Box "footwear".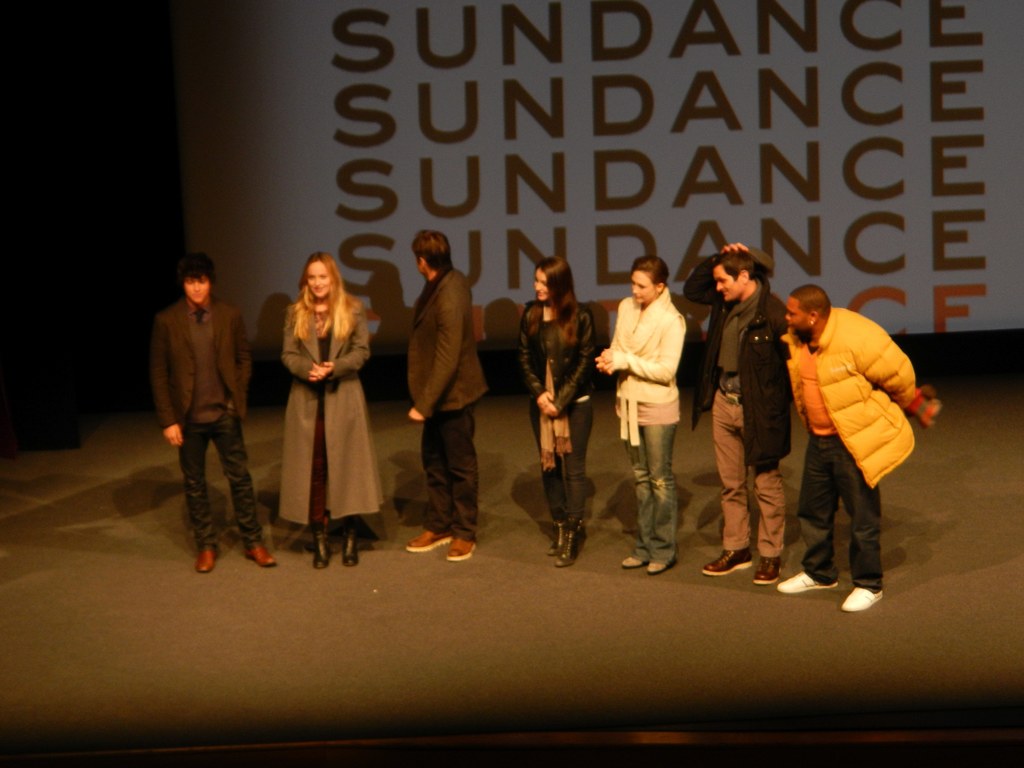
446,539,477,561.
